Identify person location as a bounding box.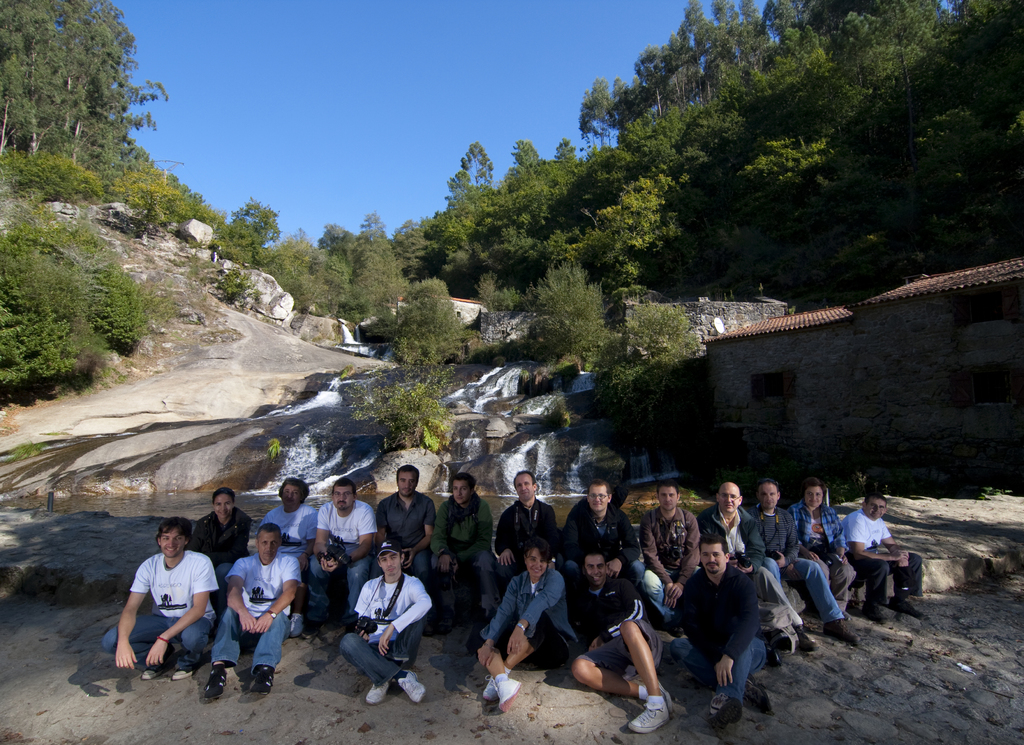
(479,536,574,705).
